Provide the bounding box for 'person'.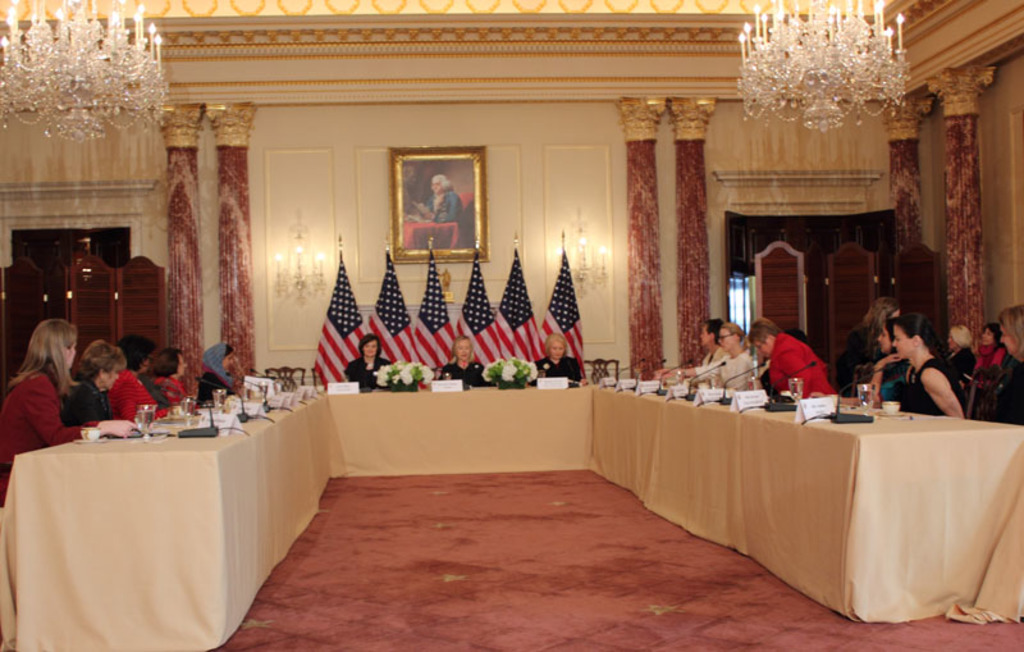
select_region(660, 318, 723, 375).
